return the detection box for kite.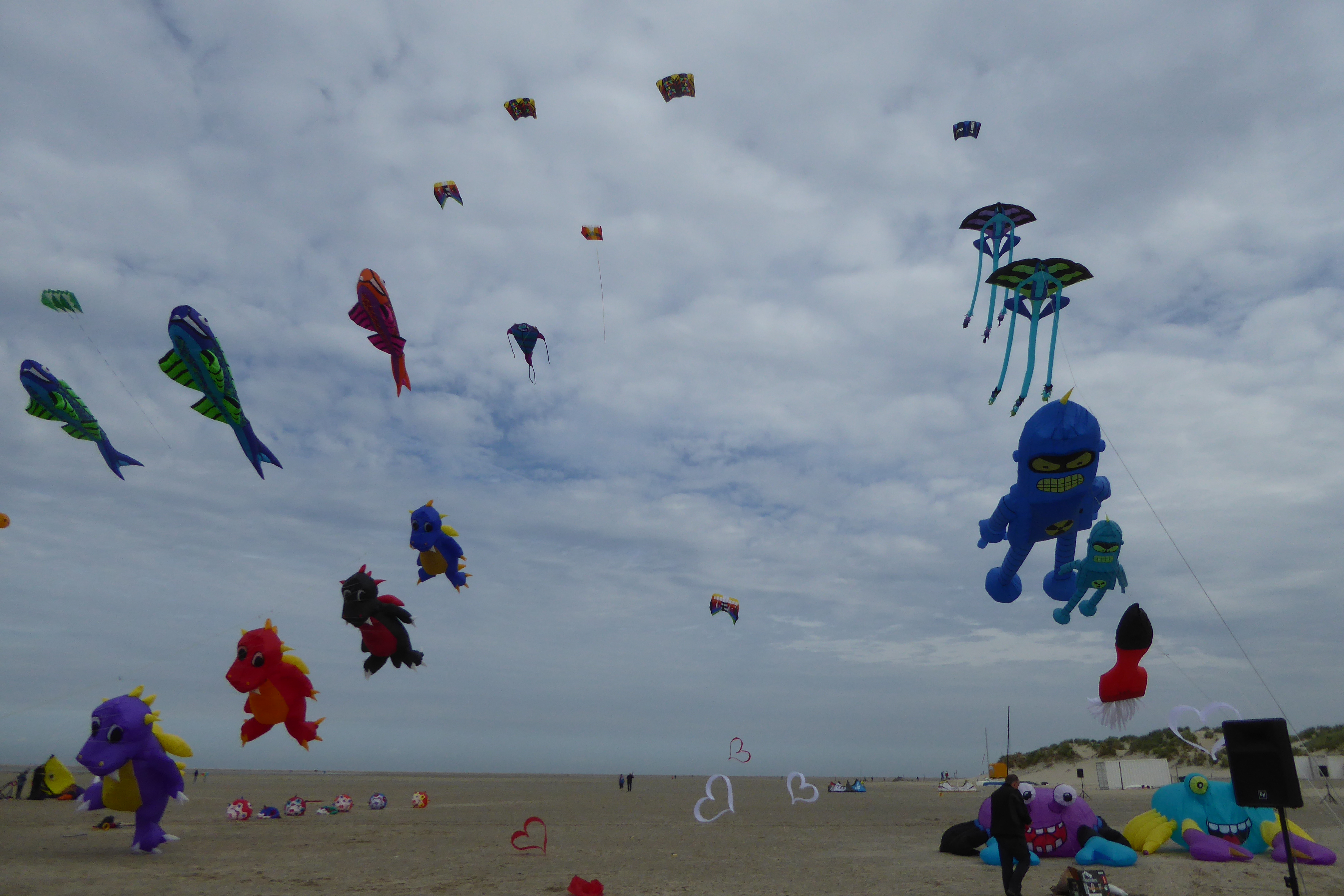
bbox(193, 162, 203, 172).
